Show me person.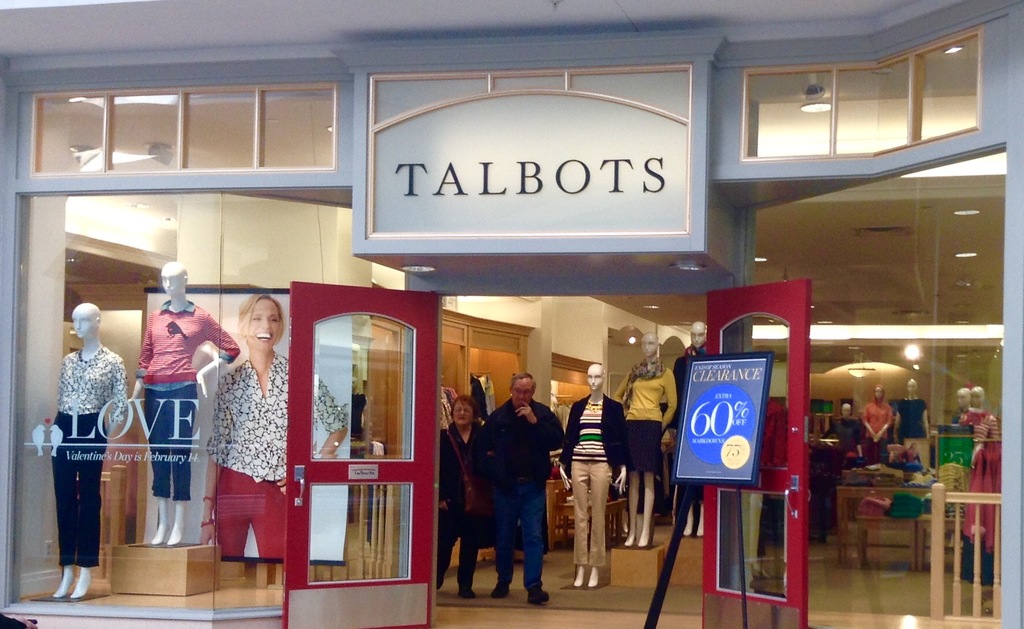
person is here: box(40, 307, 115, 591).
